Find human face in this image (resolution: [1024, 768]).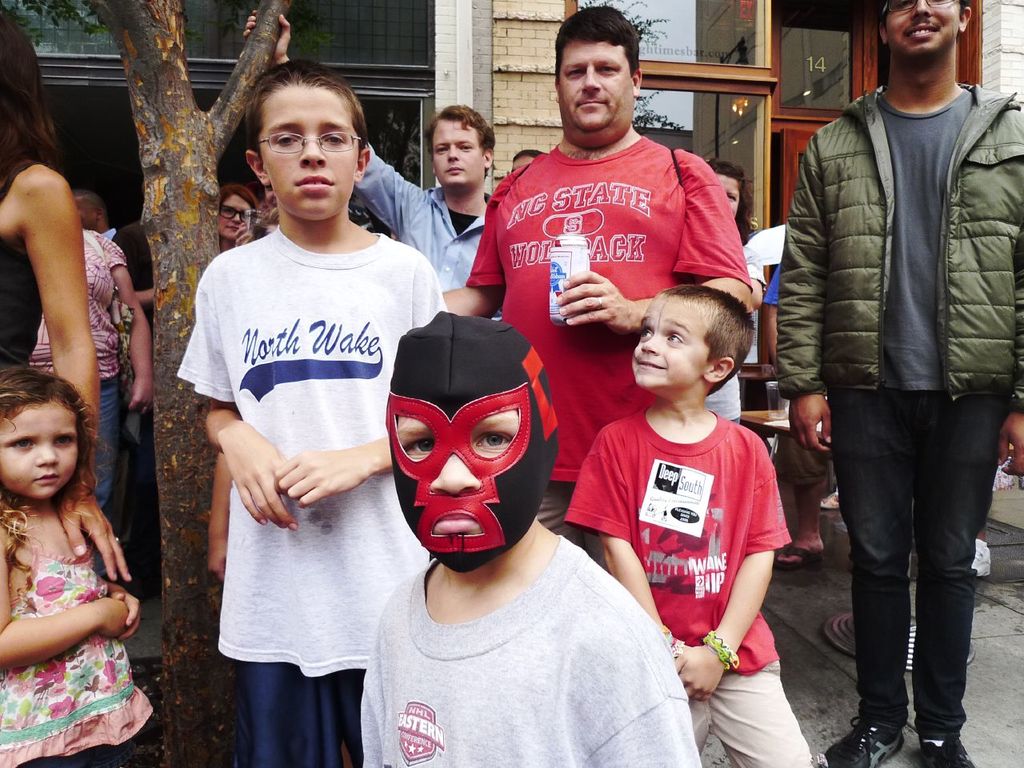
(0,402,74,502).
